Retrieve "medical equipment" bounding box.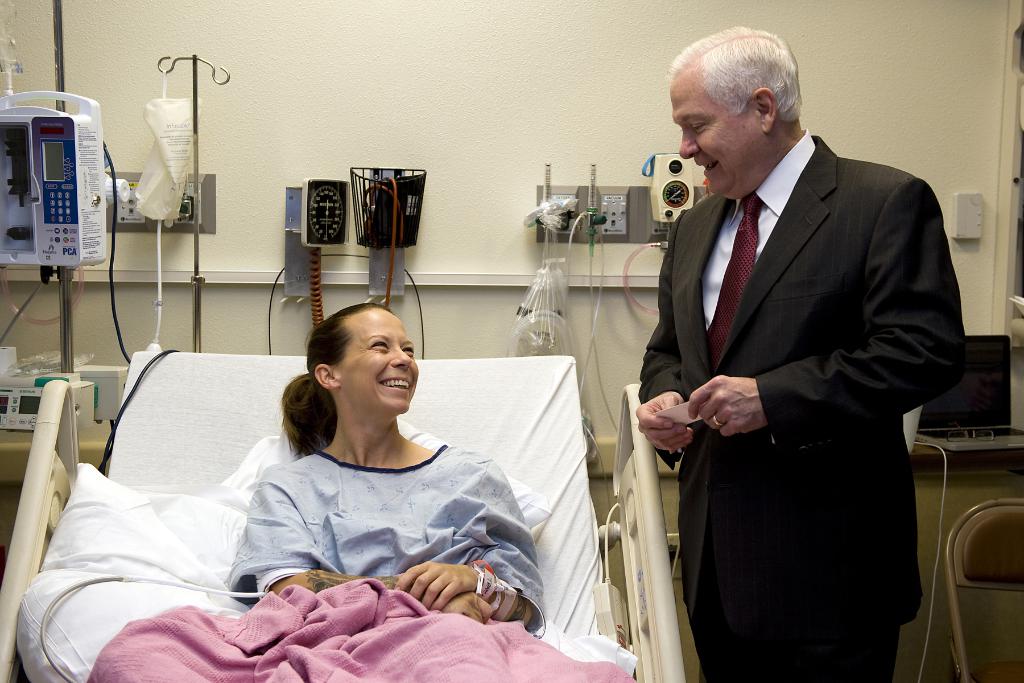
Bounding box: locate(299, 174, 351, 334).
